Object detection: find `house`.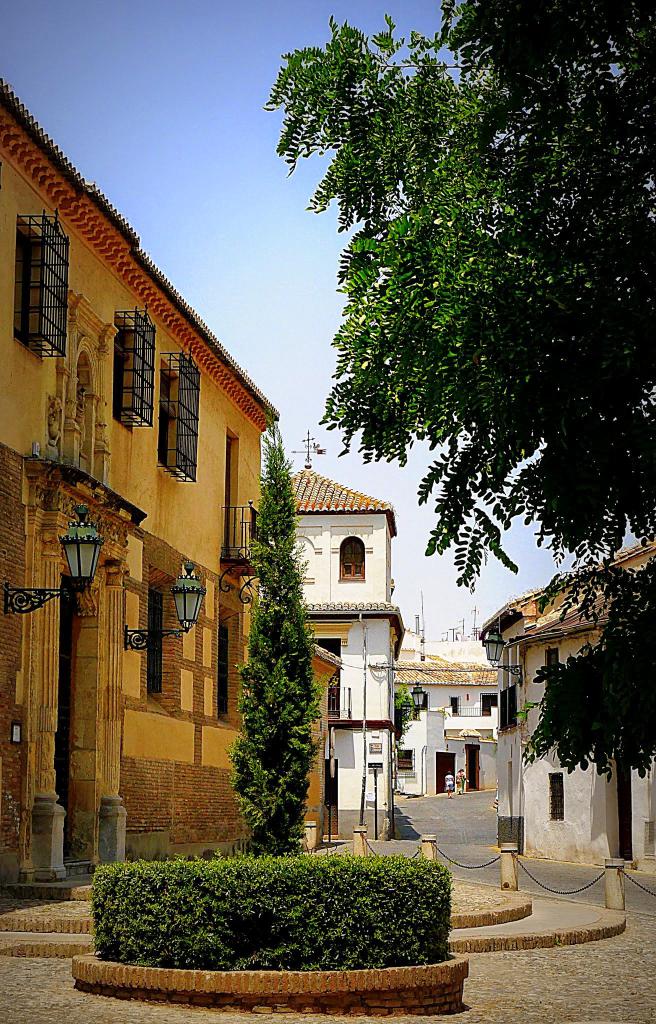
(left=477, top=540, right=655, bottom=870).
